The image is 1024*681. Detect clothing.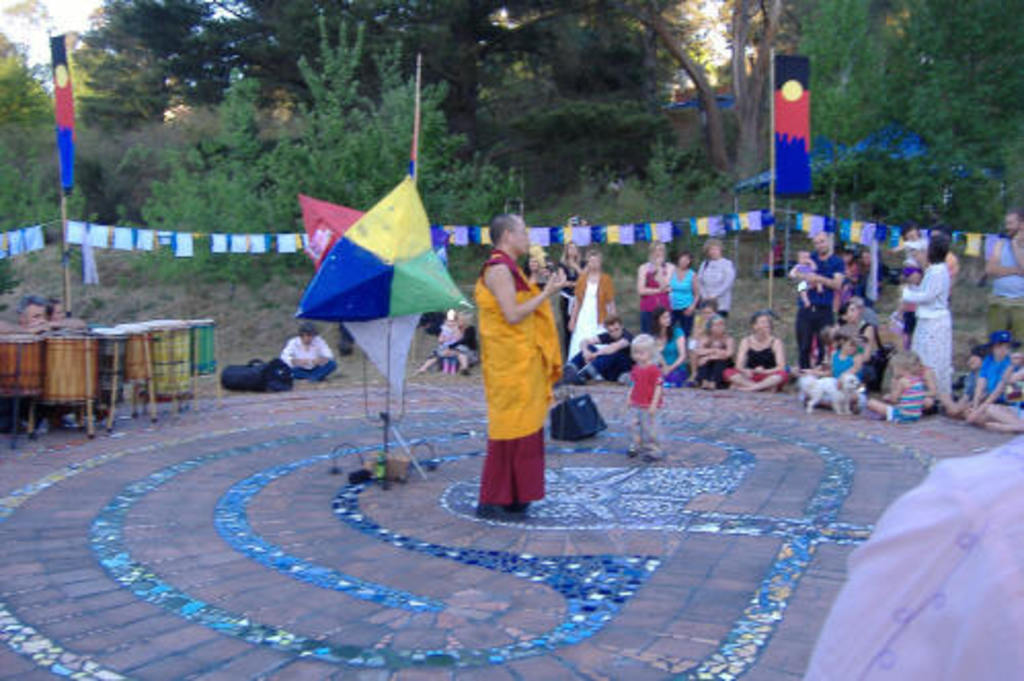
Detection: x1=277 y1=334 x2=343 y2=388.
